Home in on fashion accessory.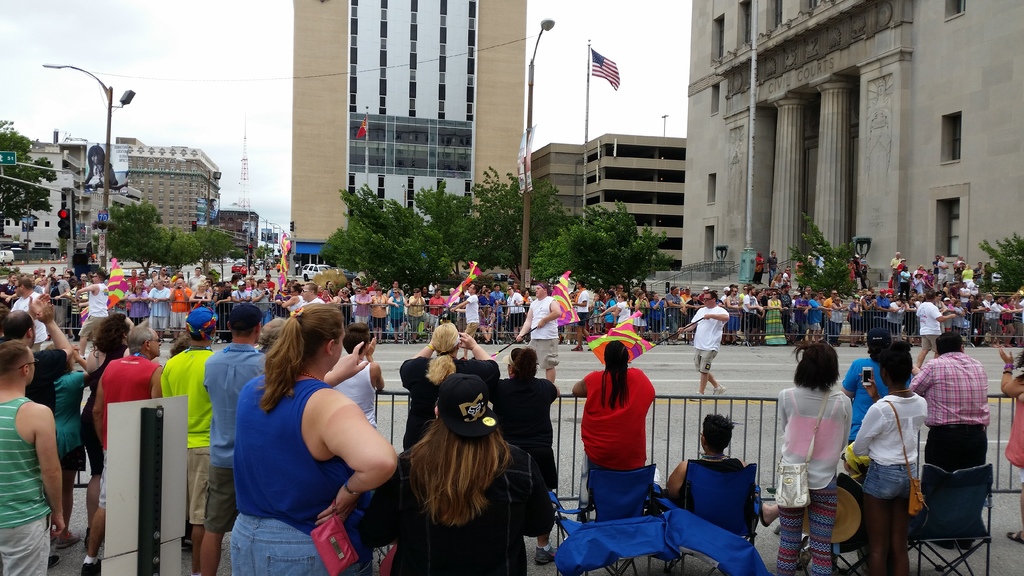
Homed in at [345, 482, 358, 494].
